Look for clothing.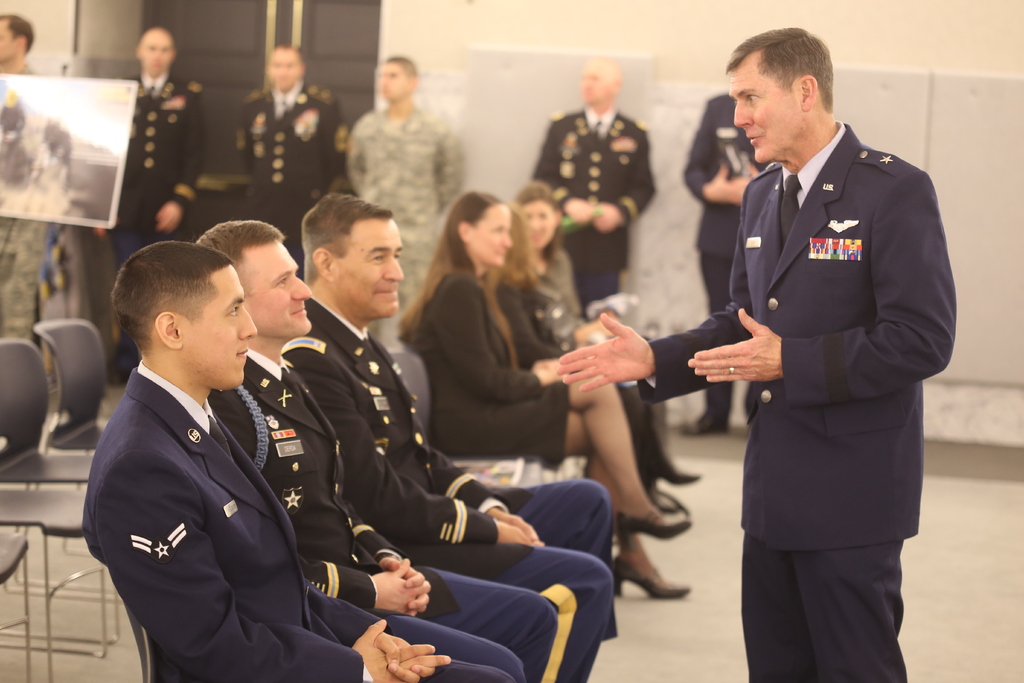
Found: <box>80,361,515,682</box>.
